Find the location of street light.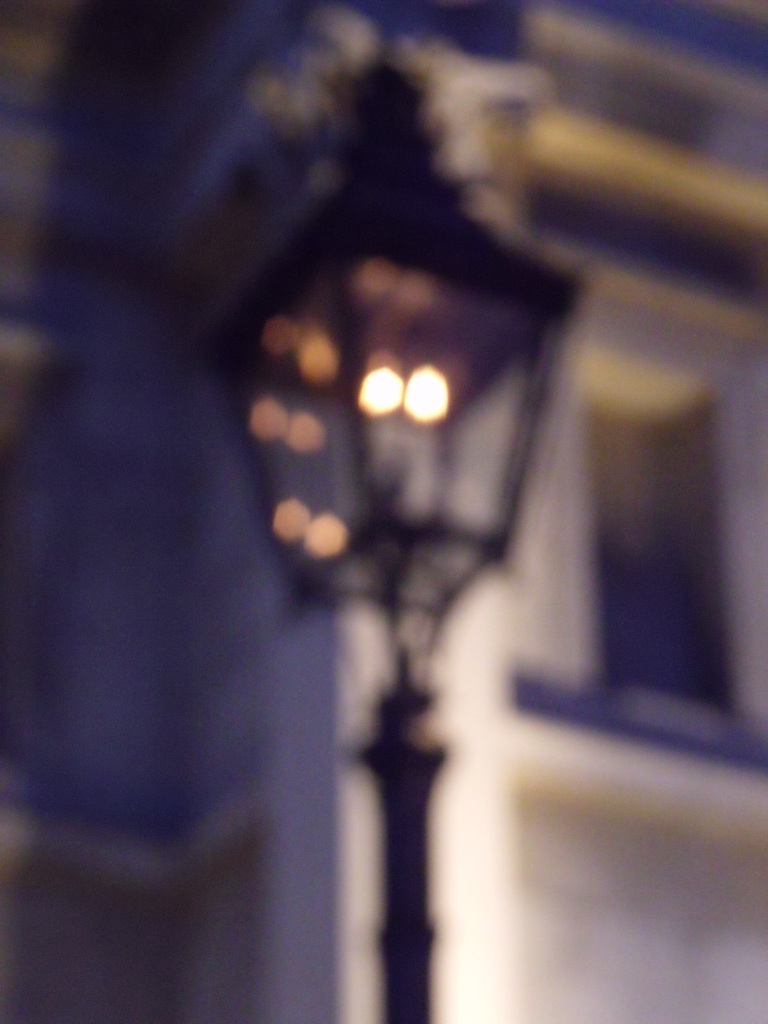
Location: bbox=[198, 62, 593, 1023].
